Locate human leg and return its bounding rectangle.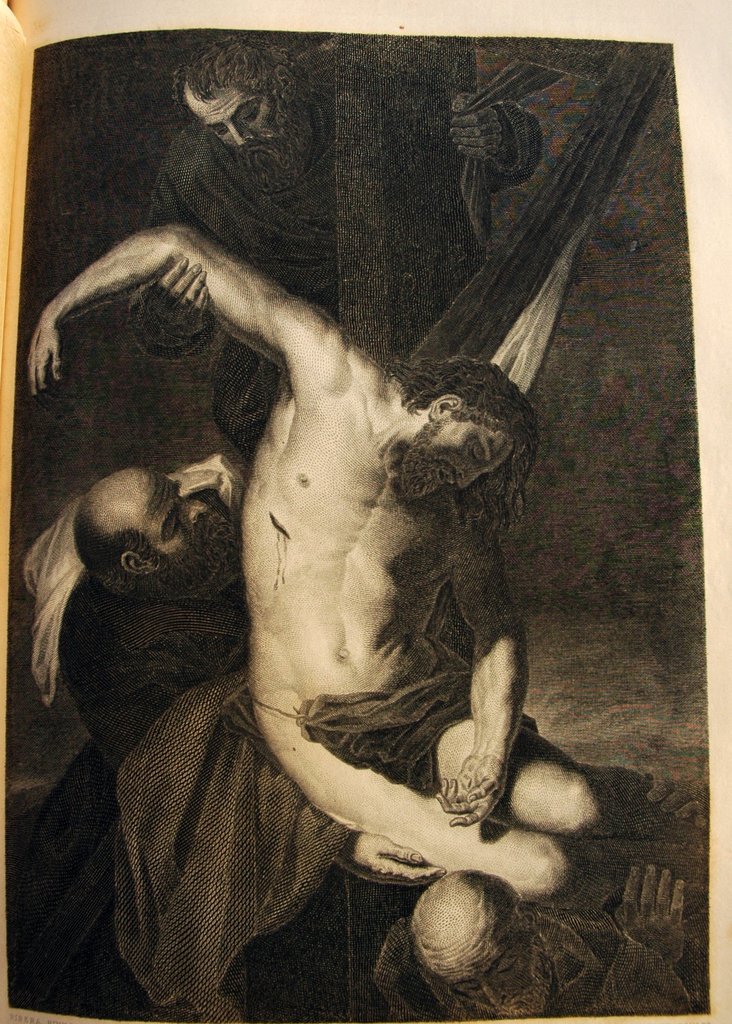
select_region(207, 331, 283, 462).
